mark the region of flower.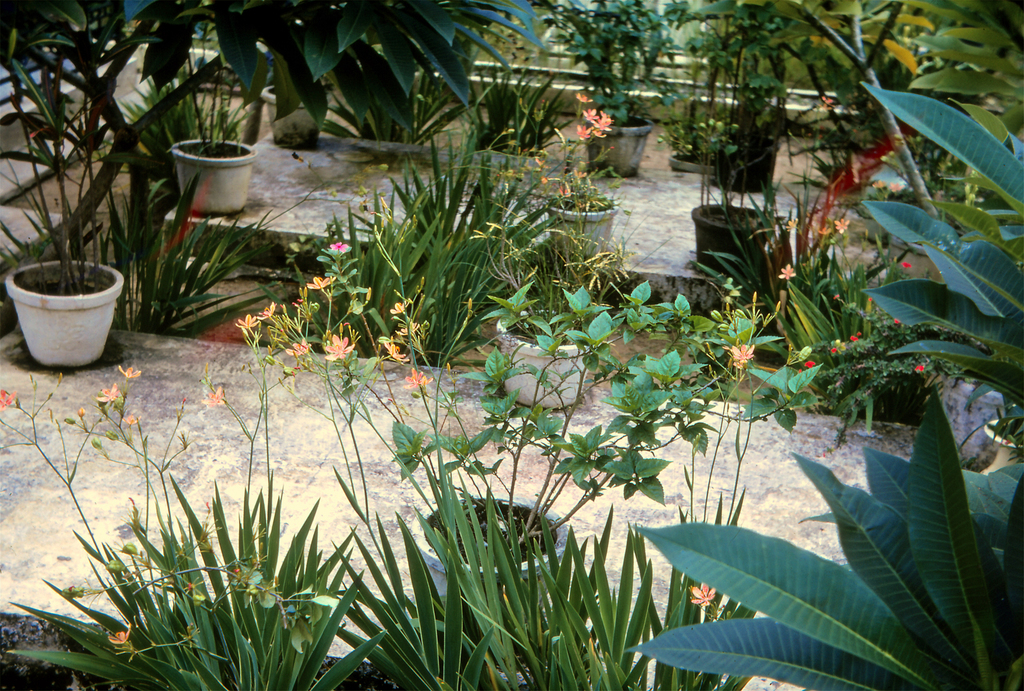
Region: rect(819, 221, 833, 233).
